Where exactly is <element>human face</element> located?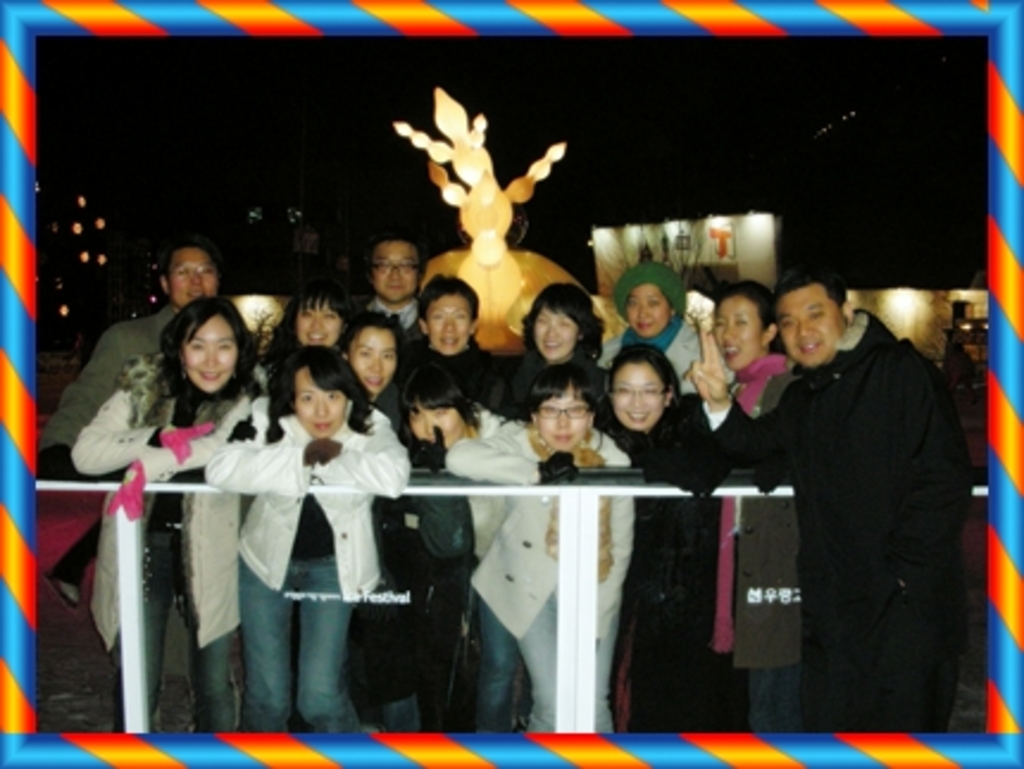
Its bounding box is <region>624, 283, 672, 331</region>.
